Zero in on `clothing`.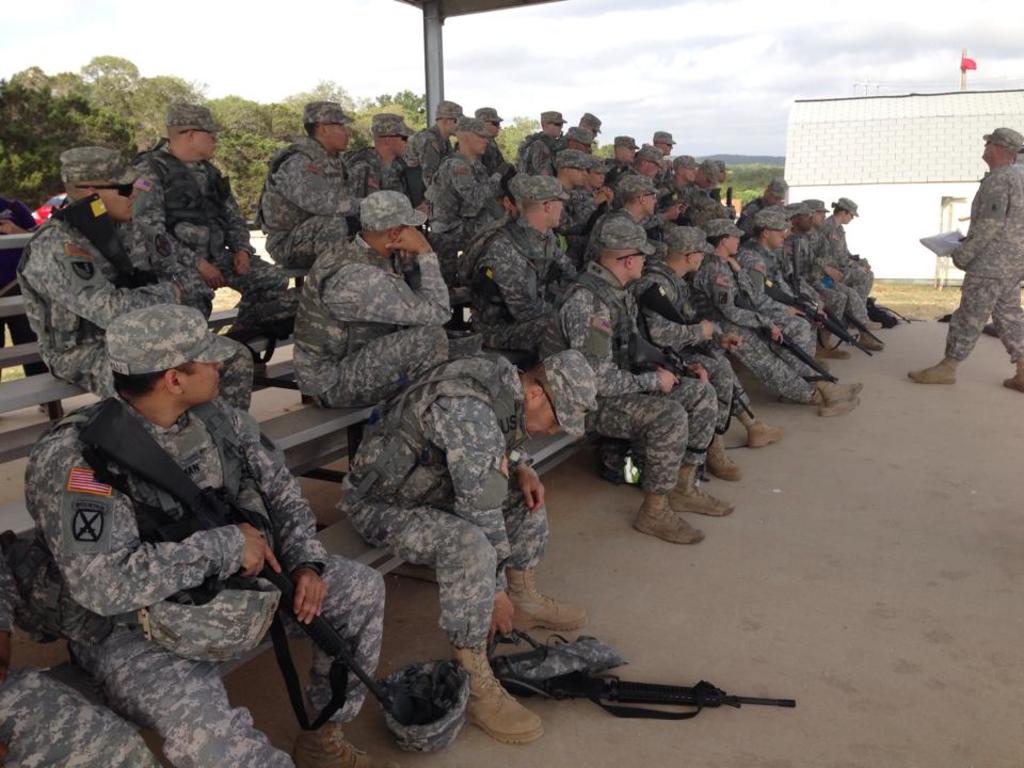
Zeroed in: rect(529, 134, 560, 178).
